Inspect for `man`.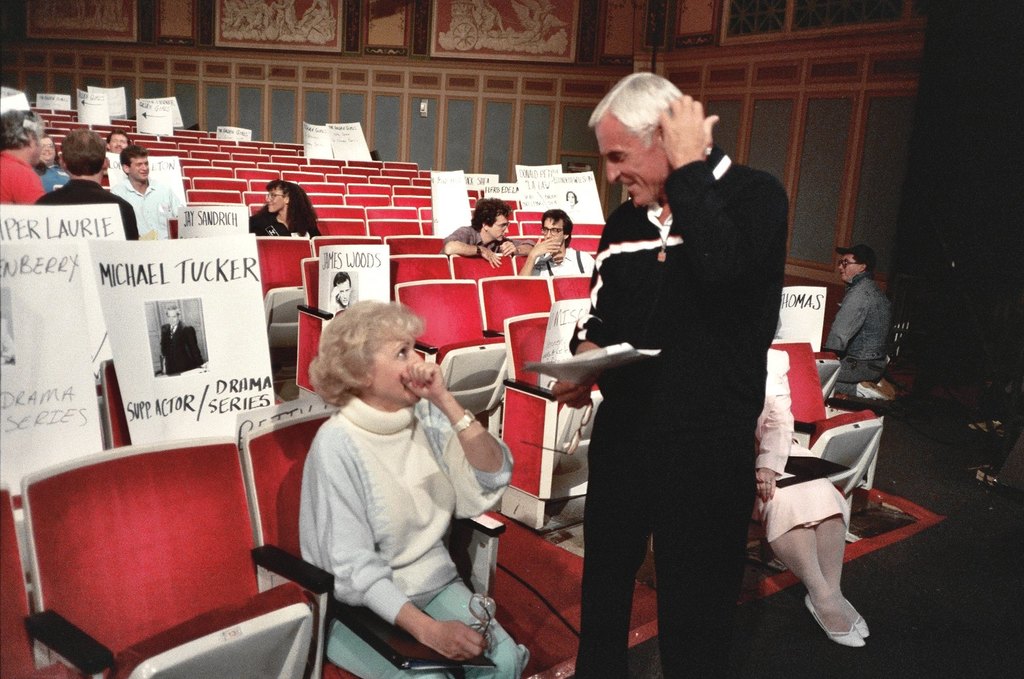
Inspection: locate(0, 107, 46, 210).
